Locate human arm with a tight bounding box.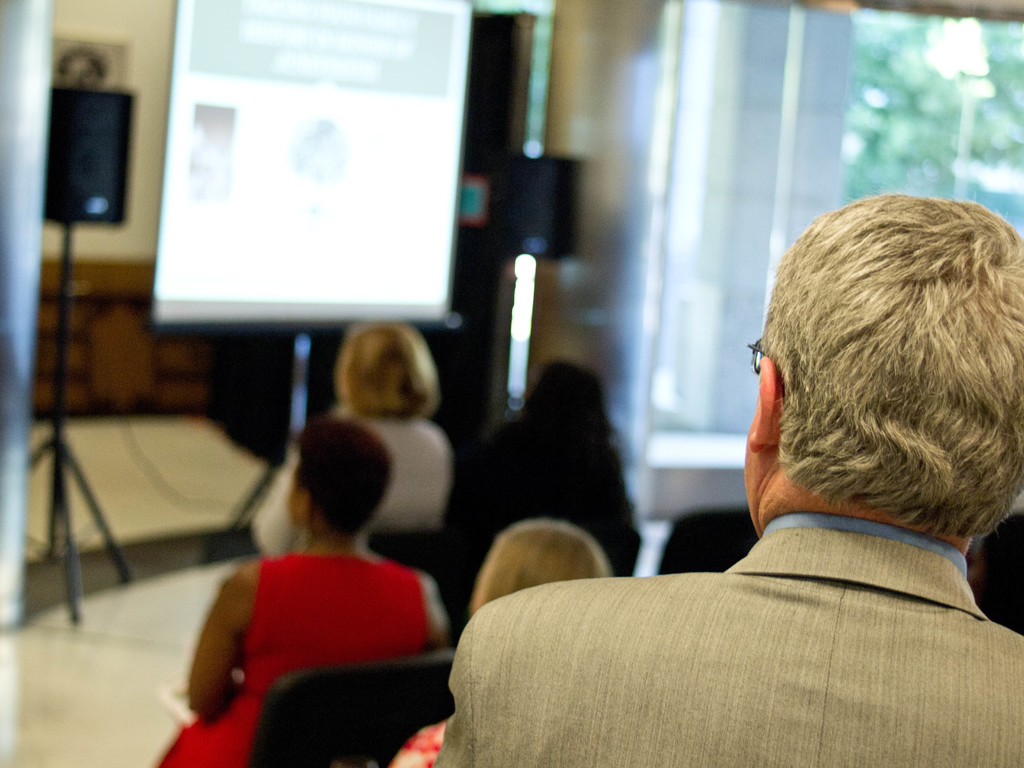
detection(188, 570, 243, 719).
